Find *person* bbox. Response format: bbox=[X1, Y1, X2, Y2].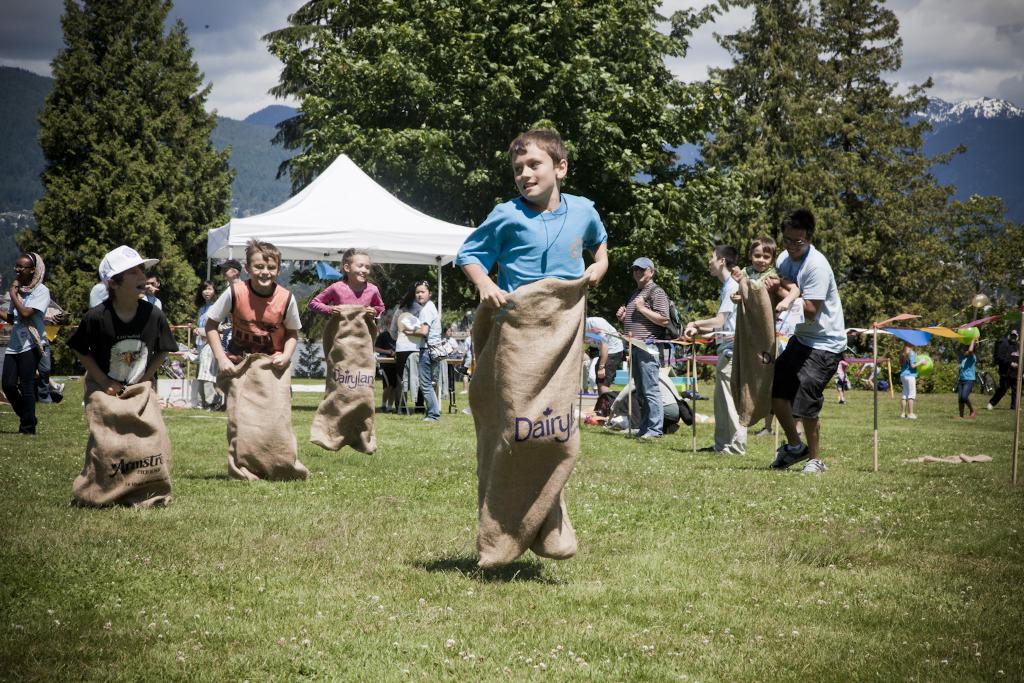
bbox=[613, 255, 675, 442].
